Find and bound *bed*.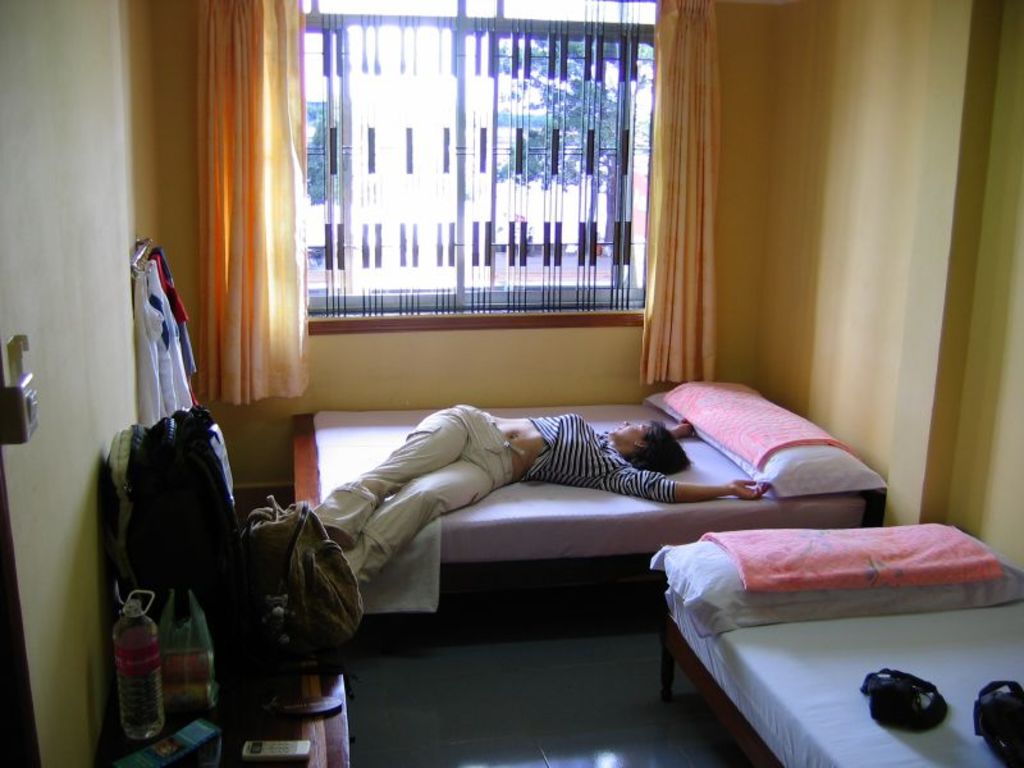
Bound: rect(646, 524, 1023, 765).
